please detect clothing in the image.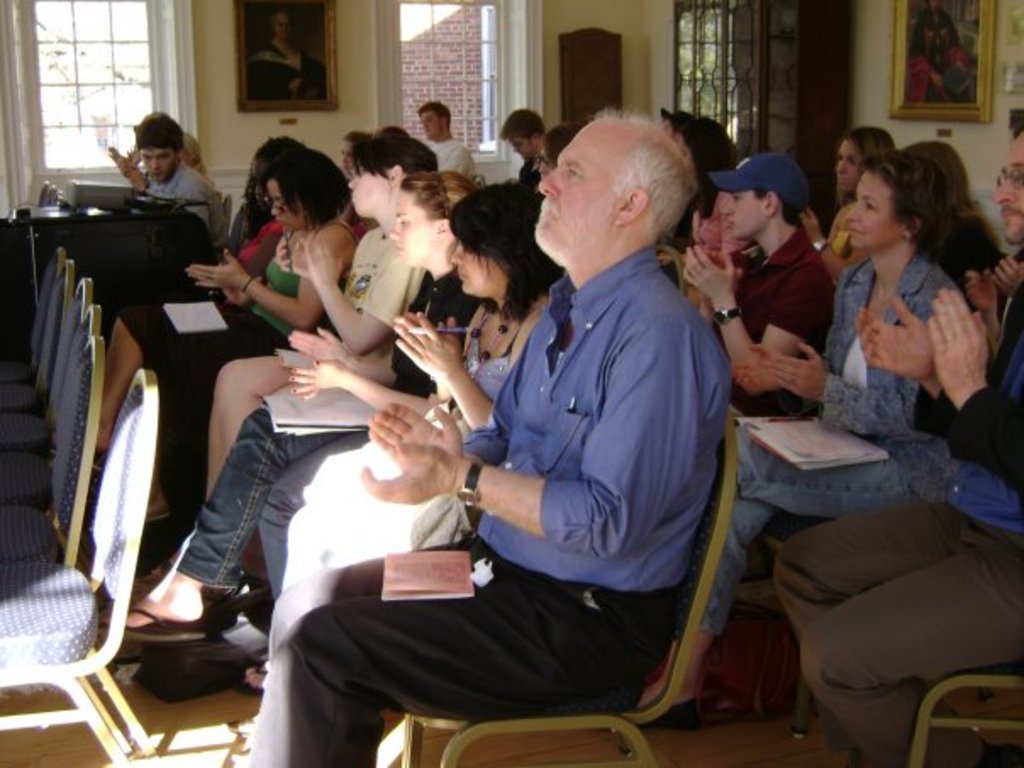
x1=197, y1=217, x2=437, y2=495.
